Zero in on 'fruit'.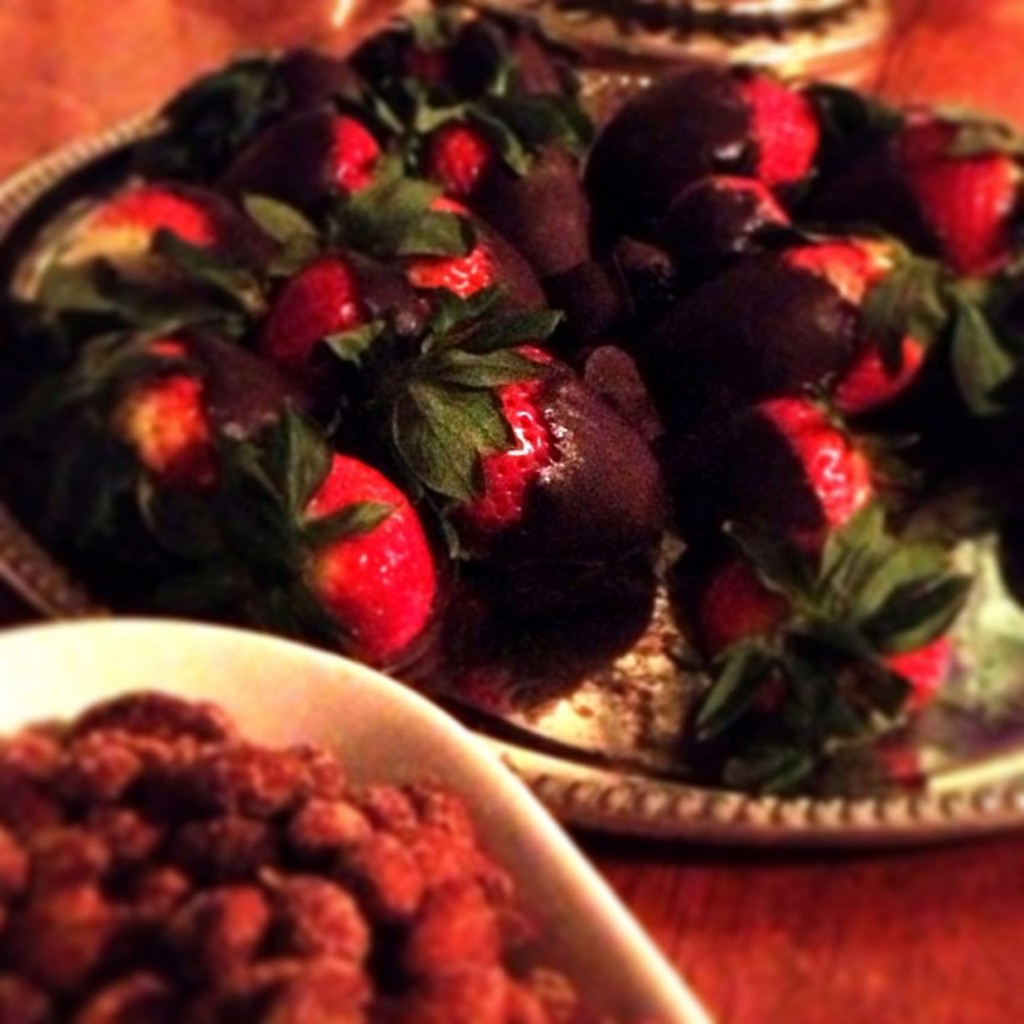
Zeroed in: region(305, 490, 435, 663).
